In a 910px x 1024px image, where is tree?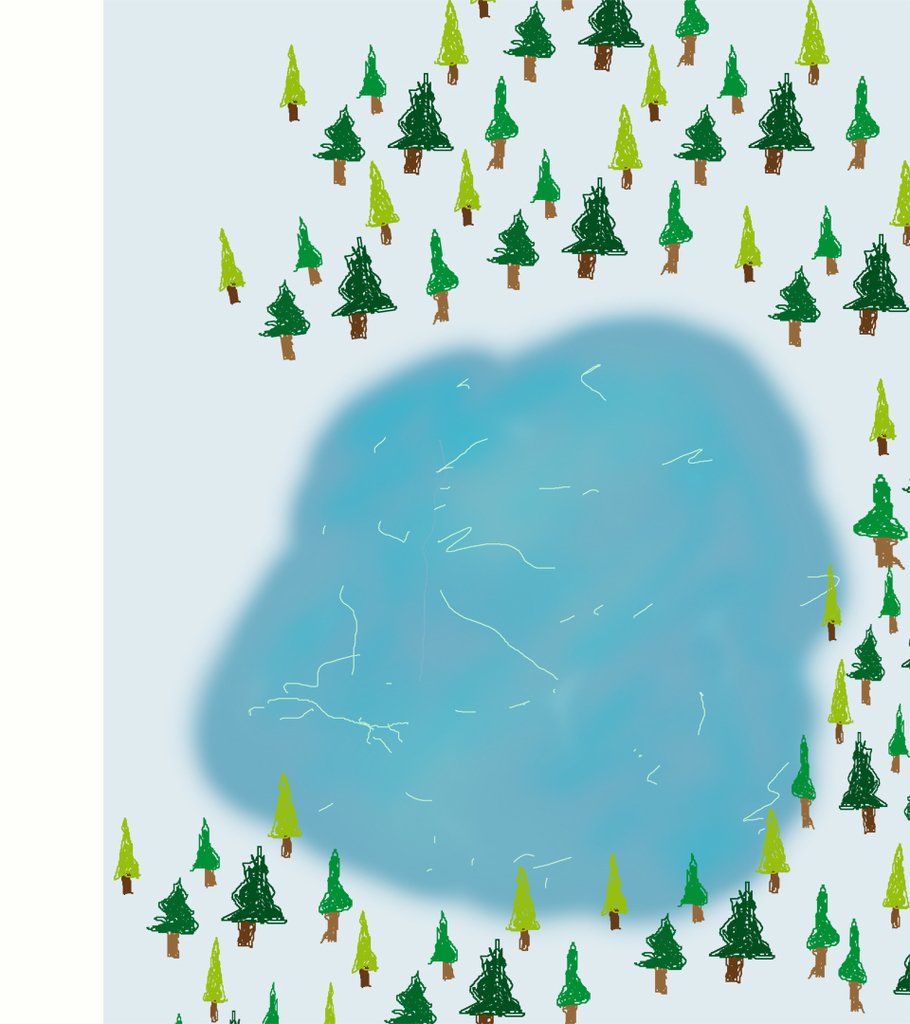
bbox=(334, 231, 399, 339).
